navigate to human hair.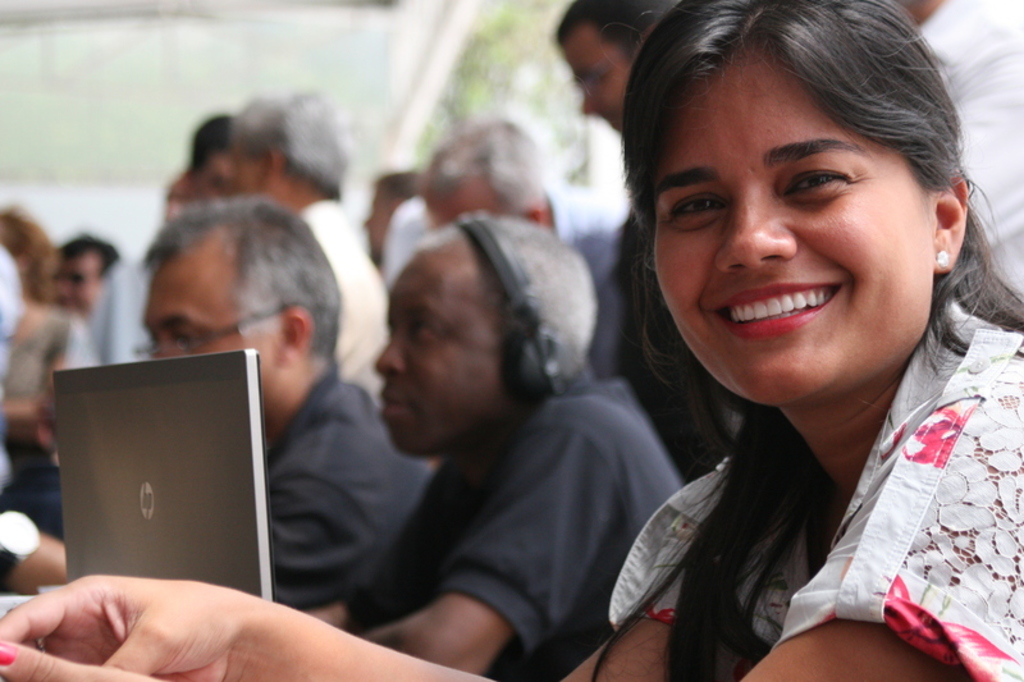
Navigation target: (x1=558, y1=0, x2=680, y2=58).
